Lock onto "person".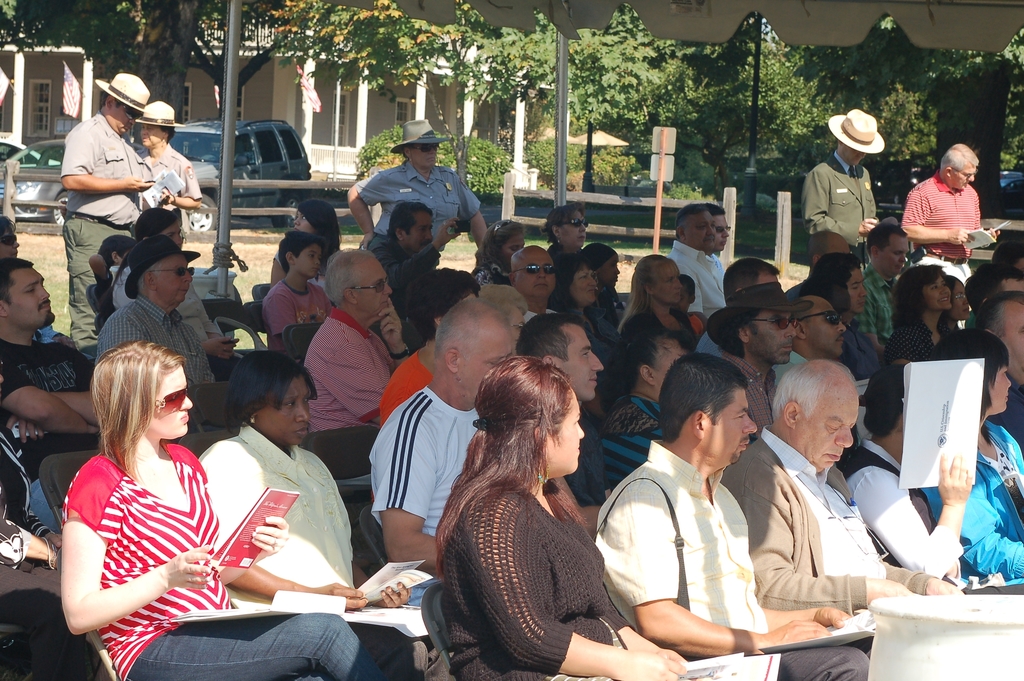
Locked: locate(0, 256, 93, 512).
